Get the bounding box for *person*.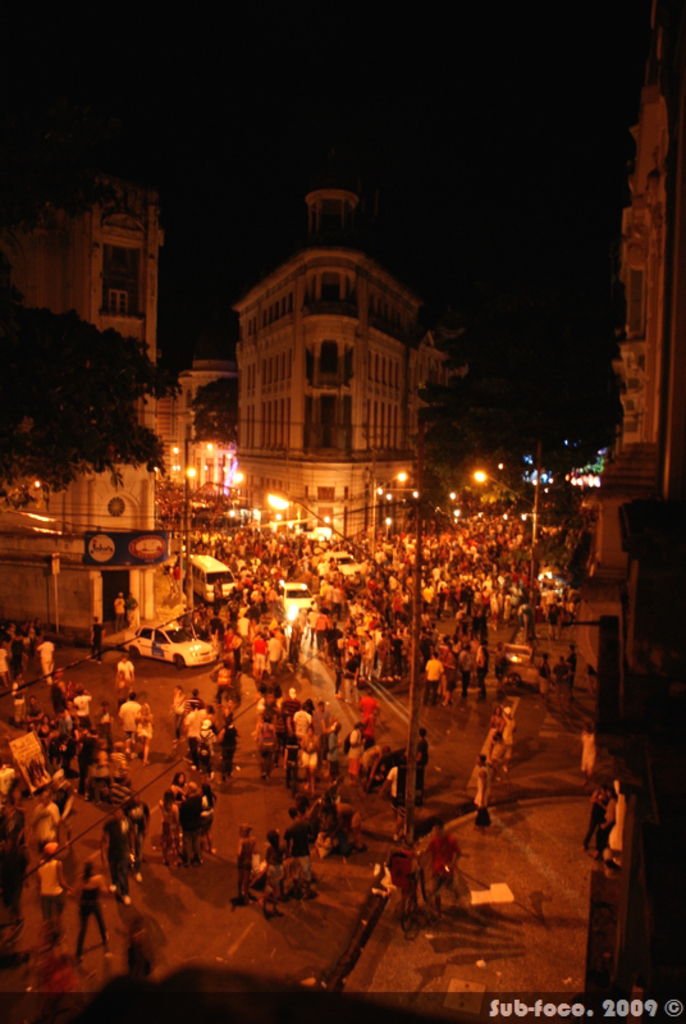
detection(38, 842, 65, 938).
